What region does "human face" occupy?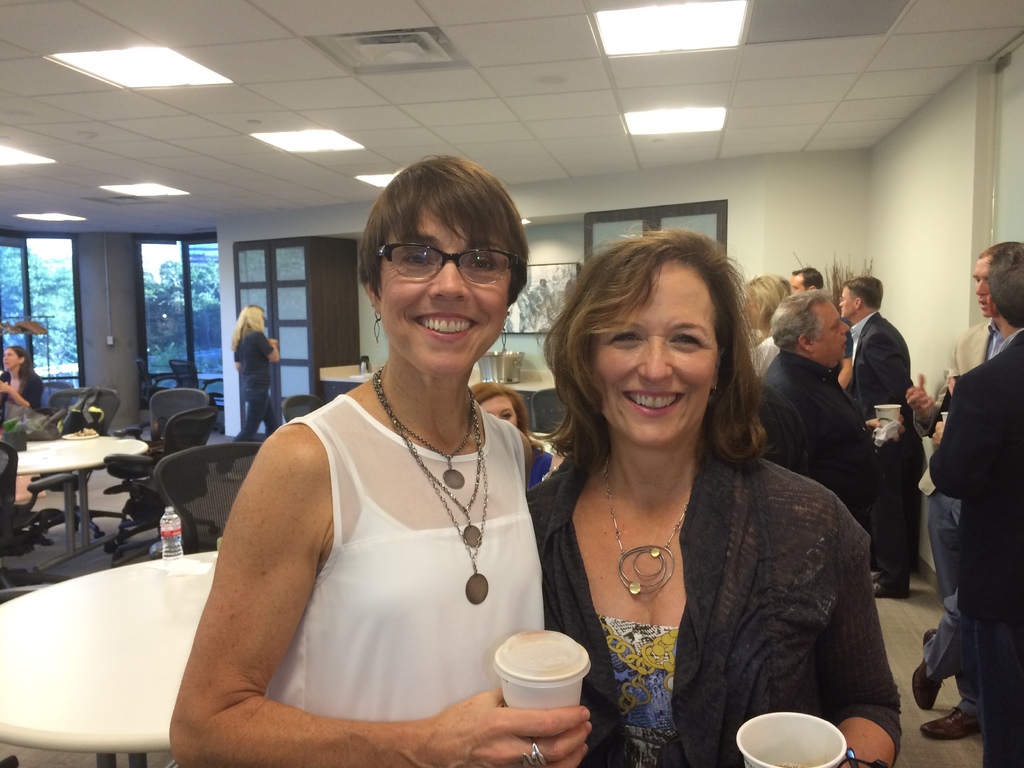
detection(585, 254, 725, 449).
